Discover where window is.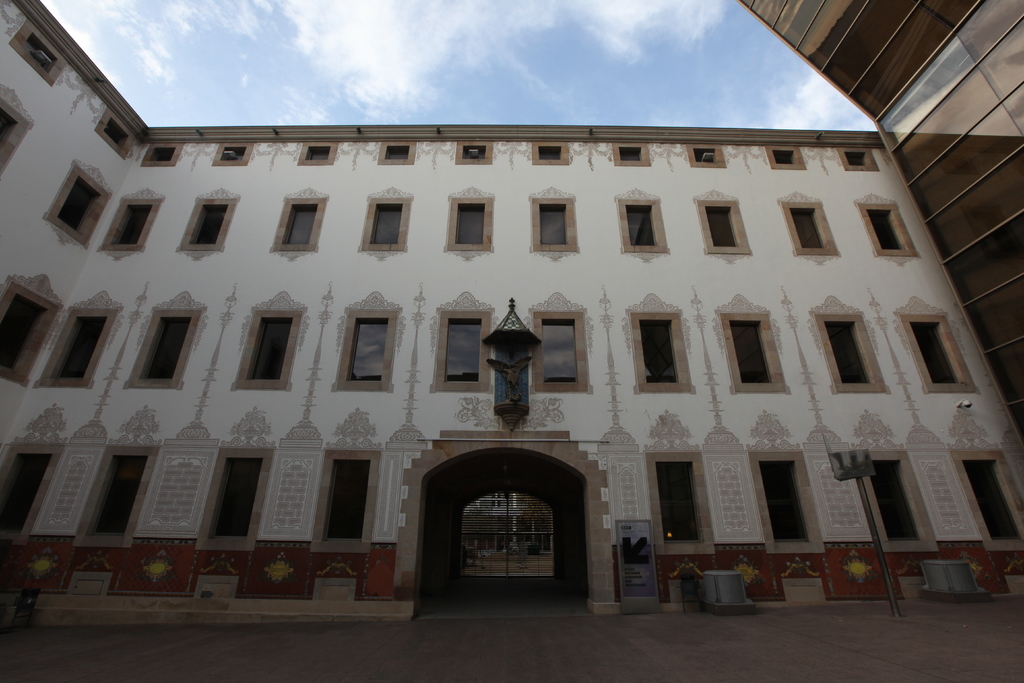
Discovered at 456 208 483 254.
